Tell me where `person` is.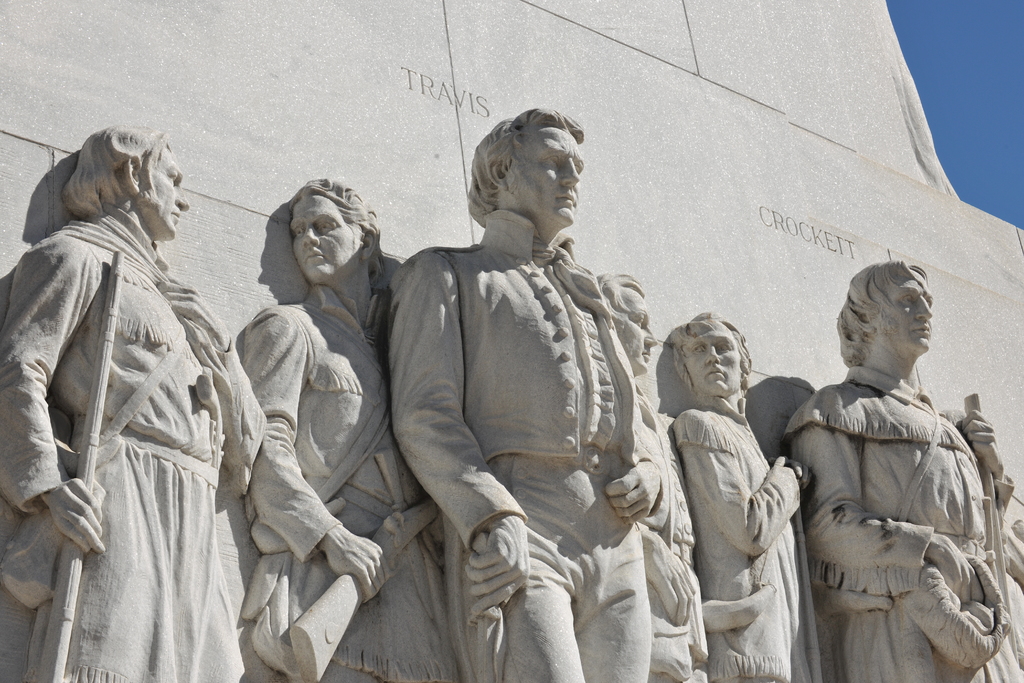
`person` is at select_region(782, 260, 1023, 682).
